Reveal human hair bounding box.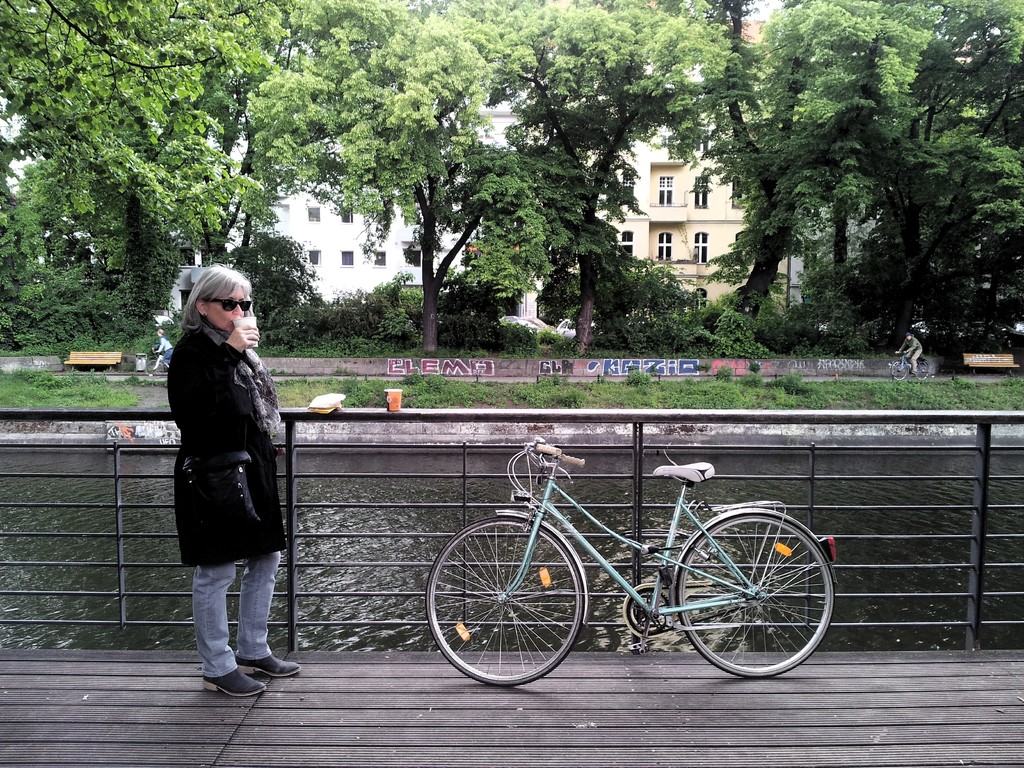
Revealed: (left=181, top=258, right=259, bottom=328).
